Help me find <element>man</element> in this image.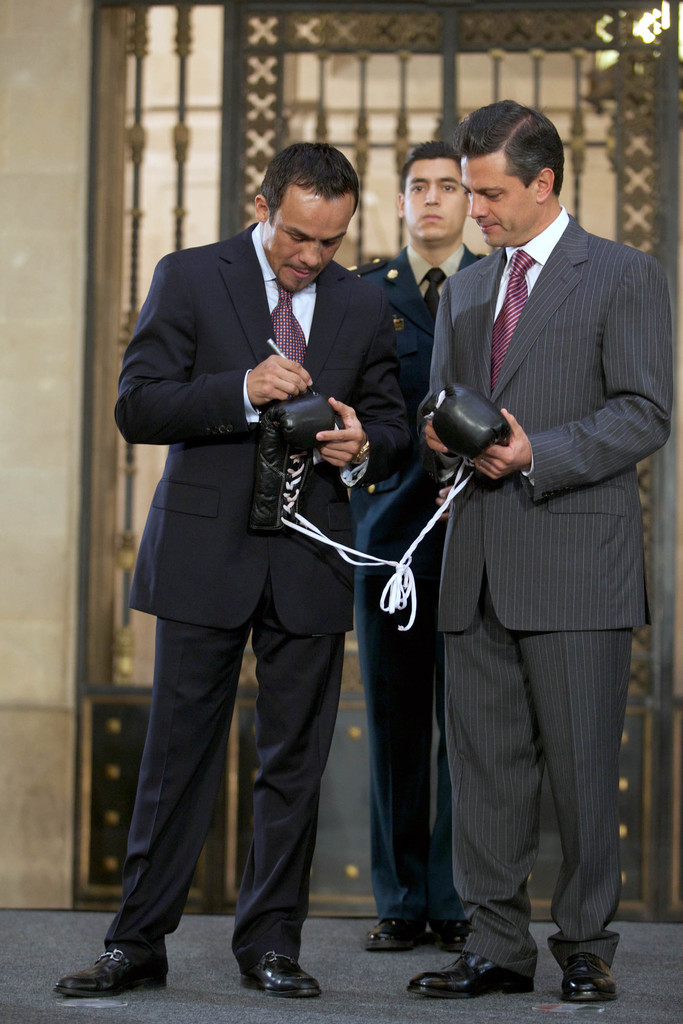
Found it: l=409, t=100, r=673, b=1007.
